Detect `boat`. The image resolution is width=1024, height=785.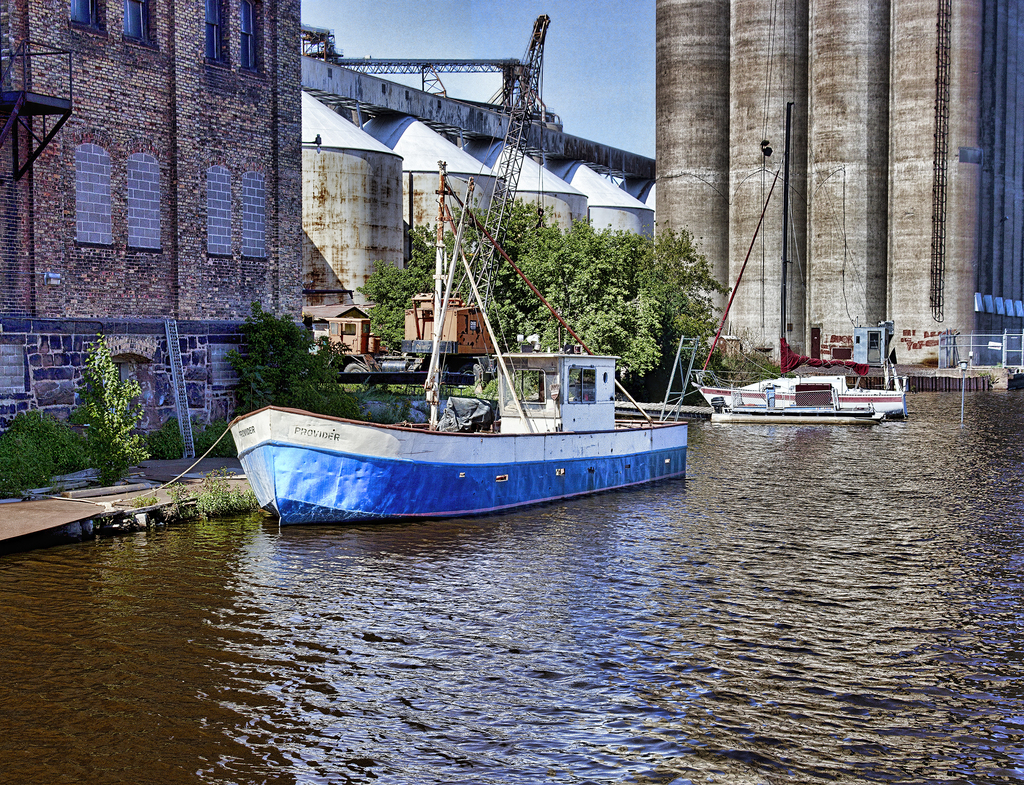
[238, 155, 690, 540].
